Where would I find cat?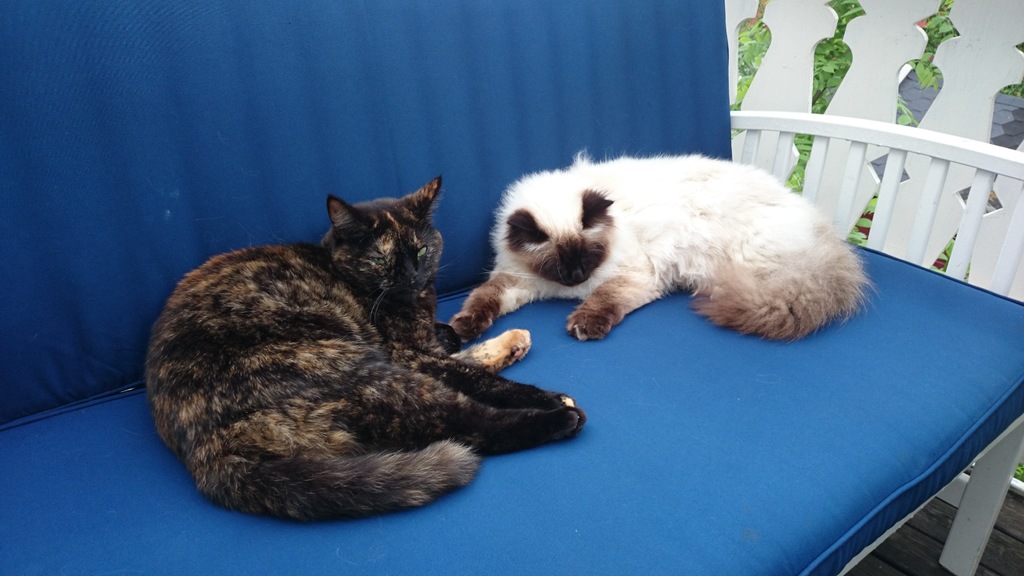
At BBox(438, 152, 870, 342).
